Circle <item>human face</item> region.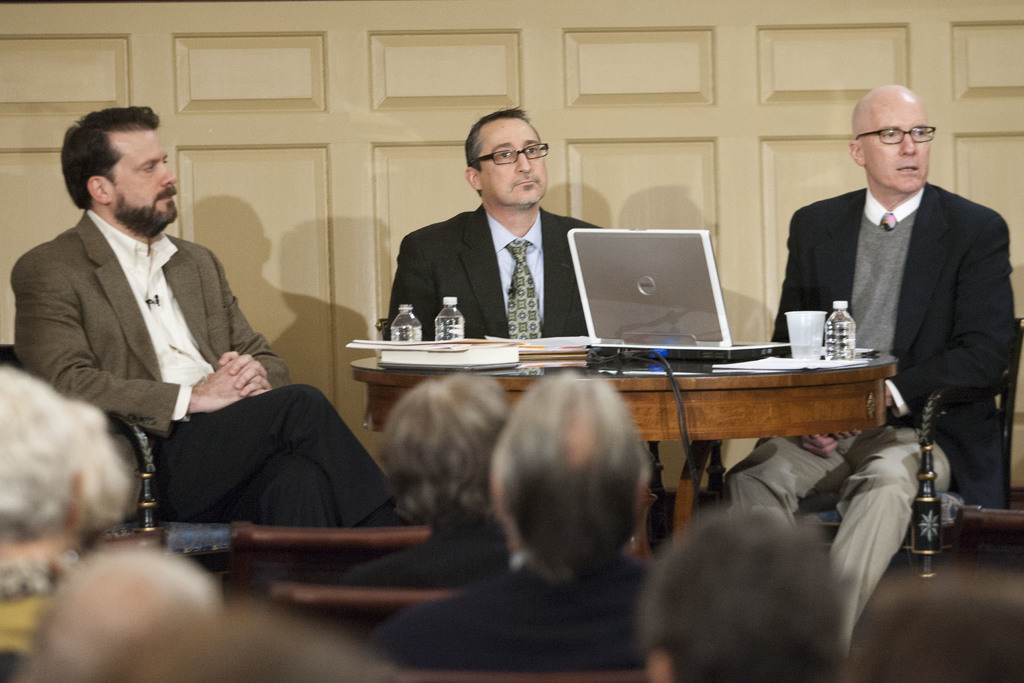
Region: BBox(480, 122, 544, 207).
